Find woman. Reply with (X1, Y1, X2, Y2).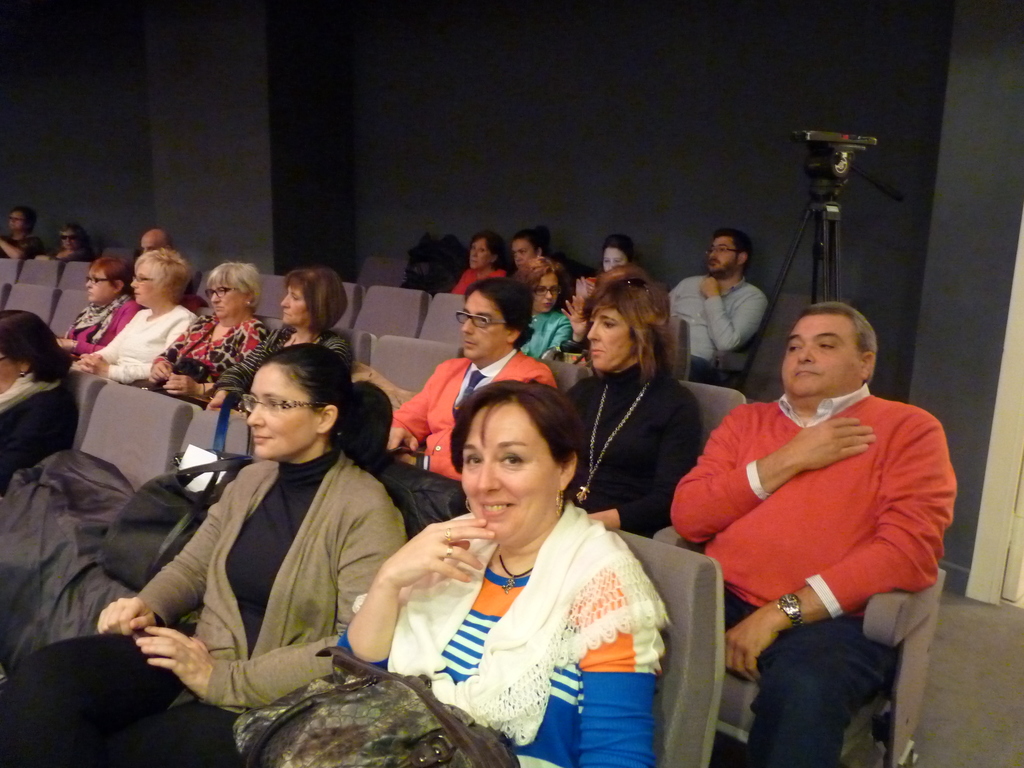
(449, 232, 509, 296).
